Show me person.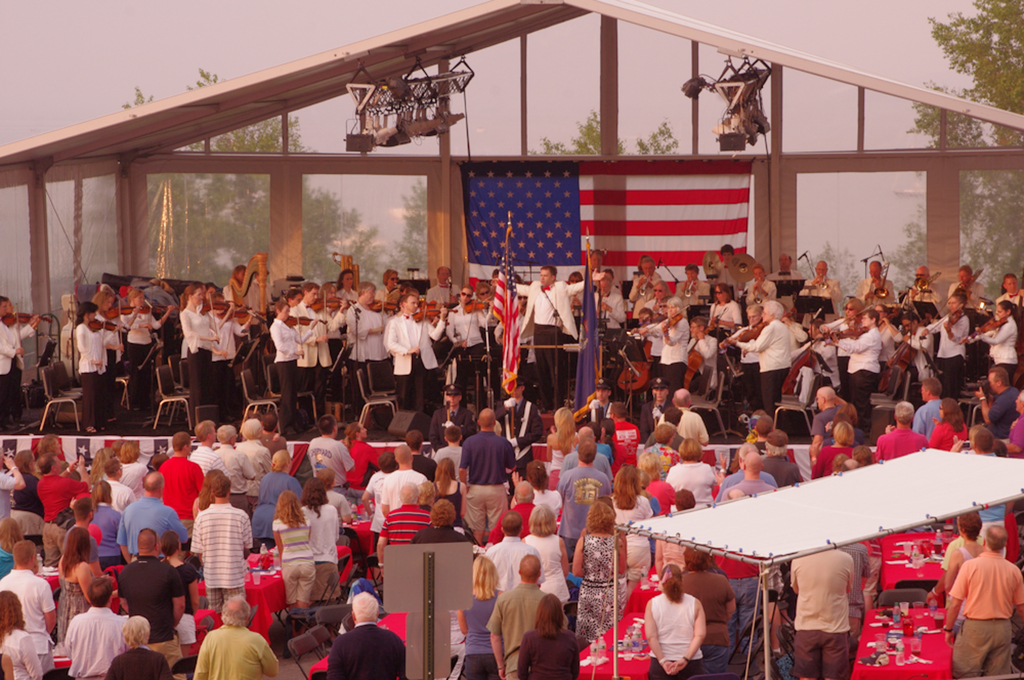
person is here: (left=458, top=553, right=506, bottom=679).
